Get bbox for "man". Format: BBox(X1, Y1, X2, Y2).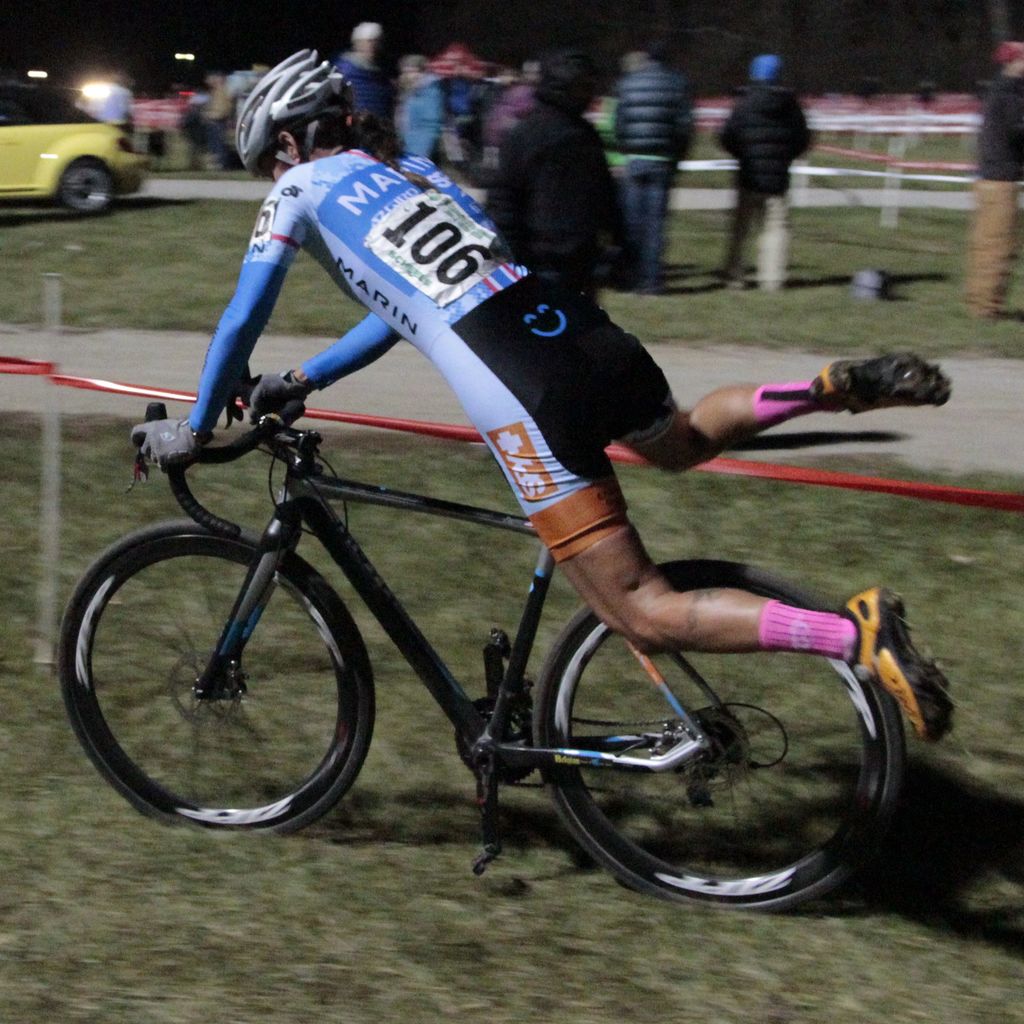
BBox(332, 20, 396, 150).
